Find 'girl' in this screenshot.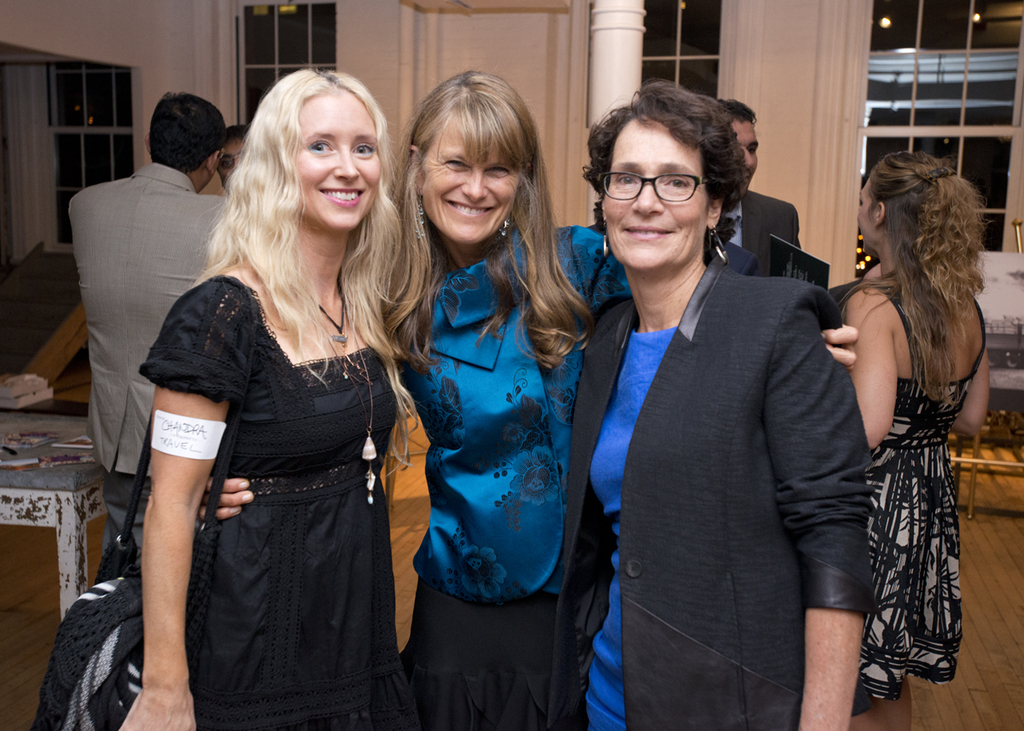
The bounding box for 'girl' is <box>390,67,631,730</box>.
